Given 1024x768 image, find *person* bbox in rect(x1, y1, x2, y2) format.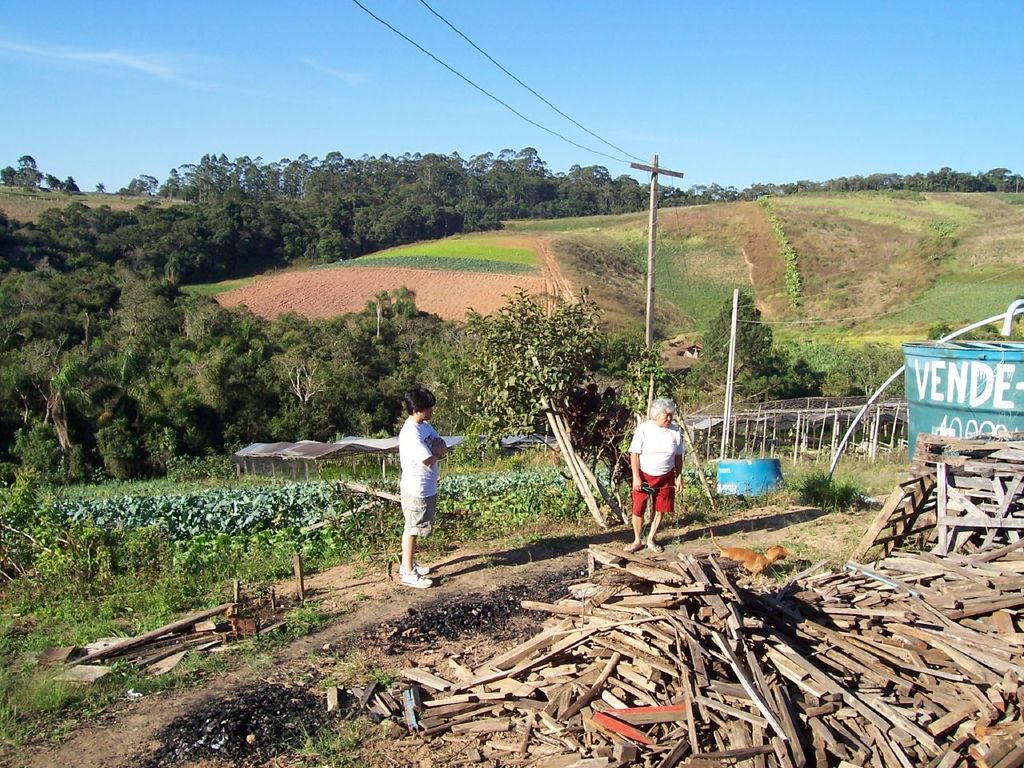
rect(633, 392, 693, 553).
